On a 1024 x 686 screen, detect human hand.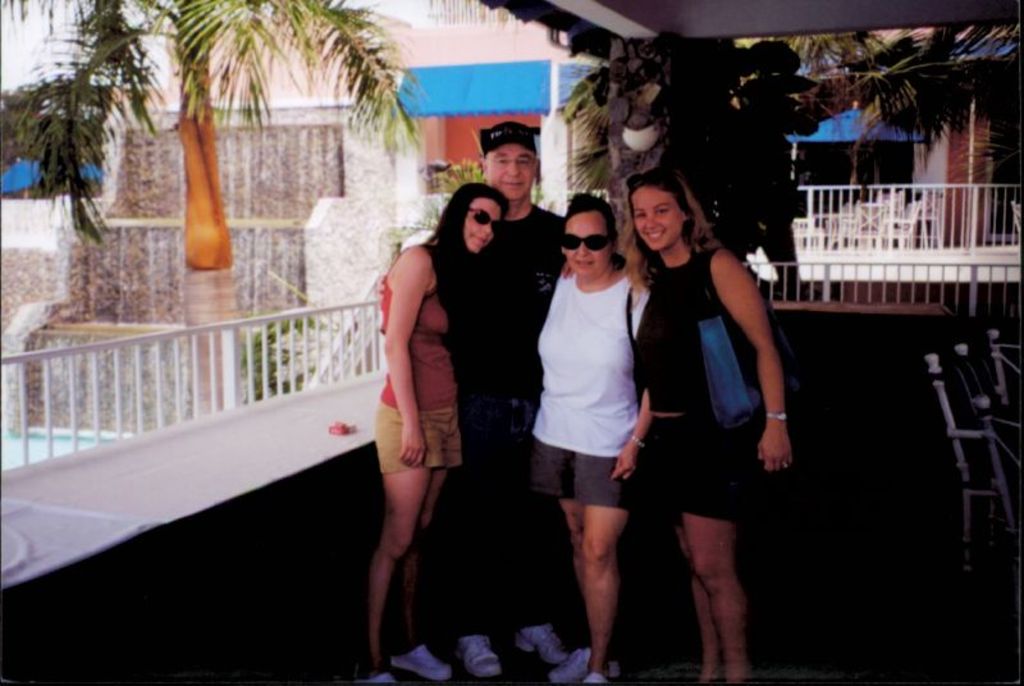
select_region(754, 429, 797, 470).
